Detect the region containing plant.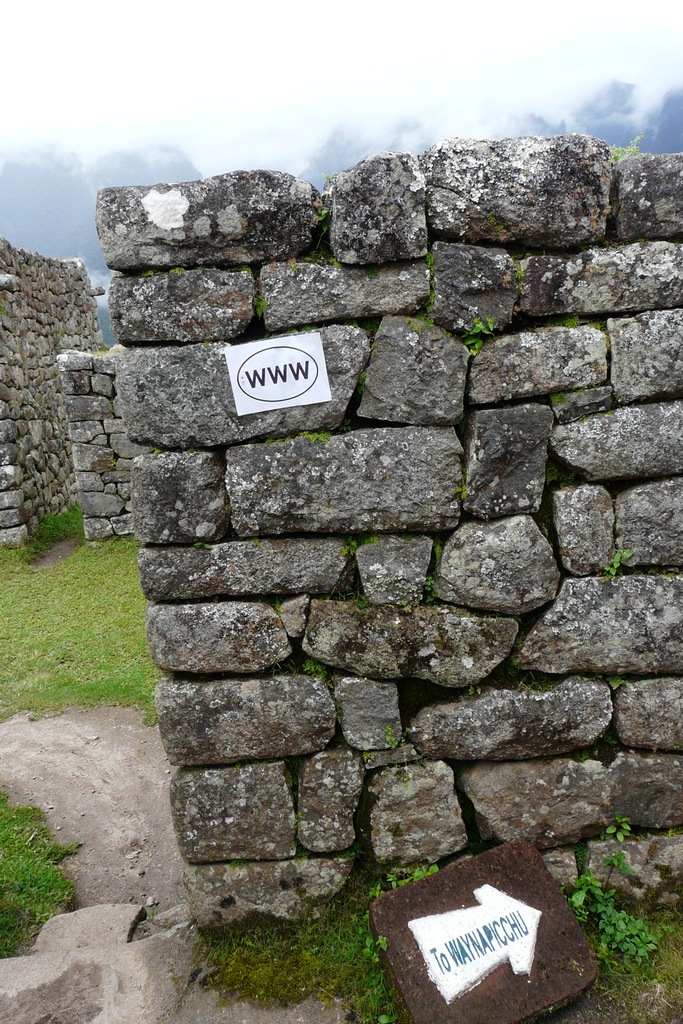
pyautogui.locateOnScreen(351, 865, 441, 963).
